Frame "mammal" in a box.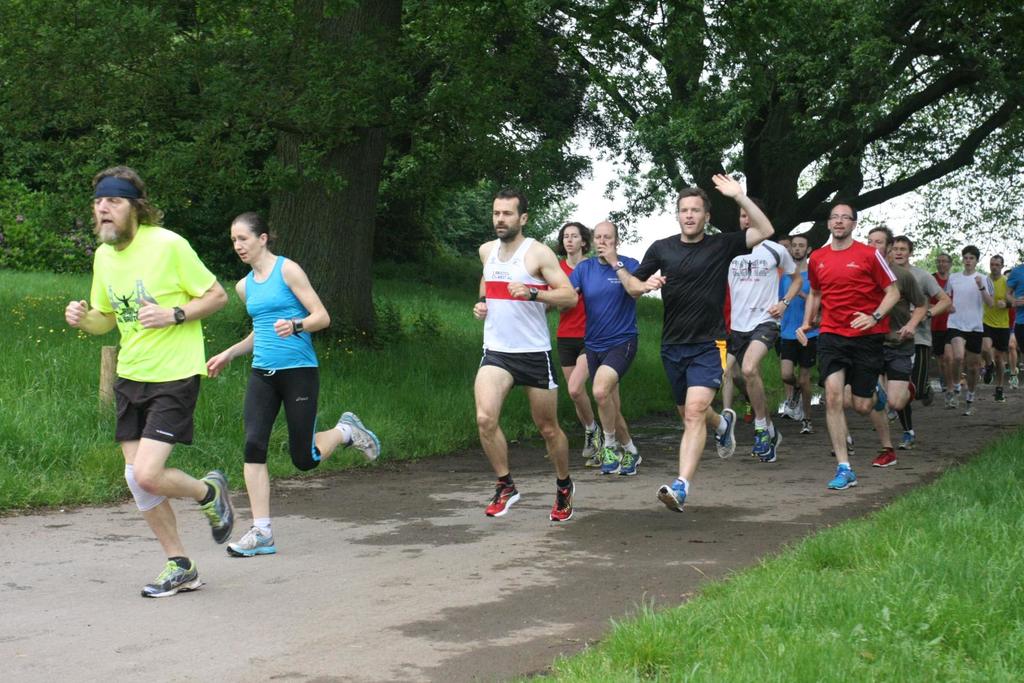
BBox(795, 201, 897, 488).
